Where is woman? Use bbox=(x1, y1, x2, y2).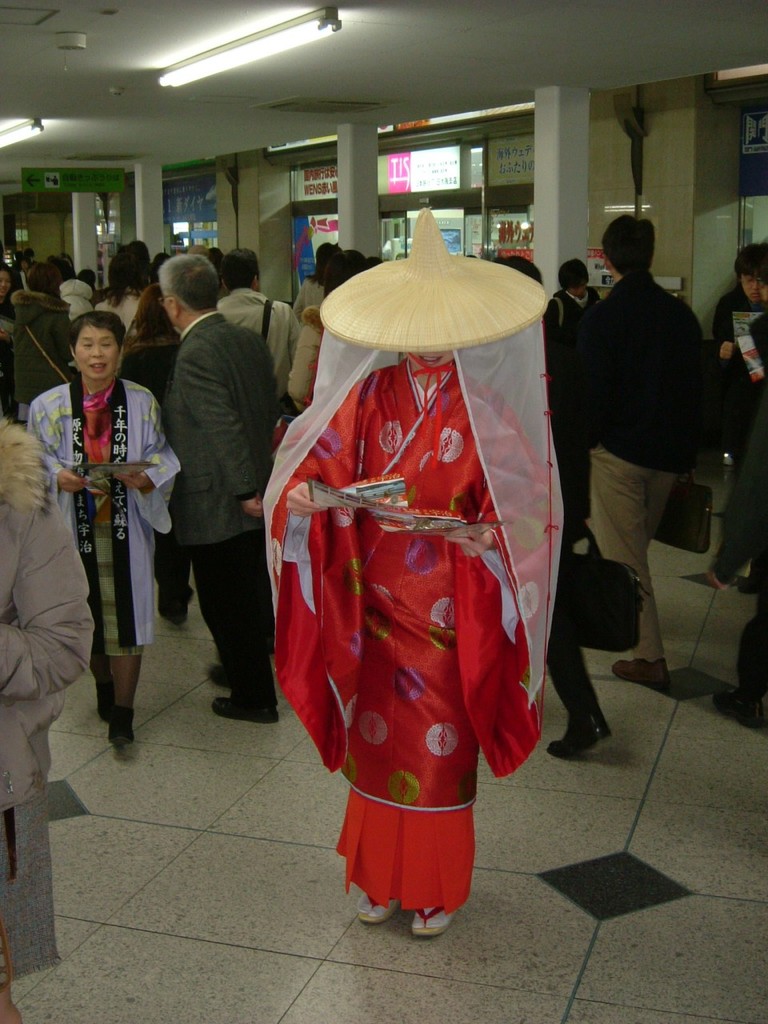
bbox=(0, 410, 94, 1023).
